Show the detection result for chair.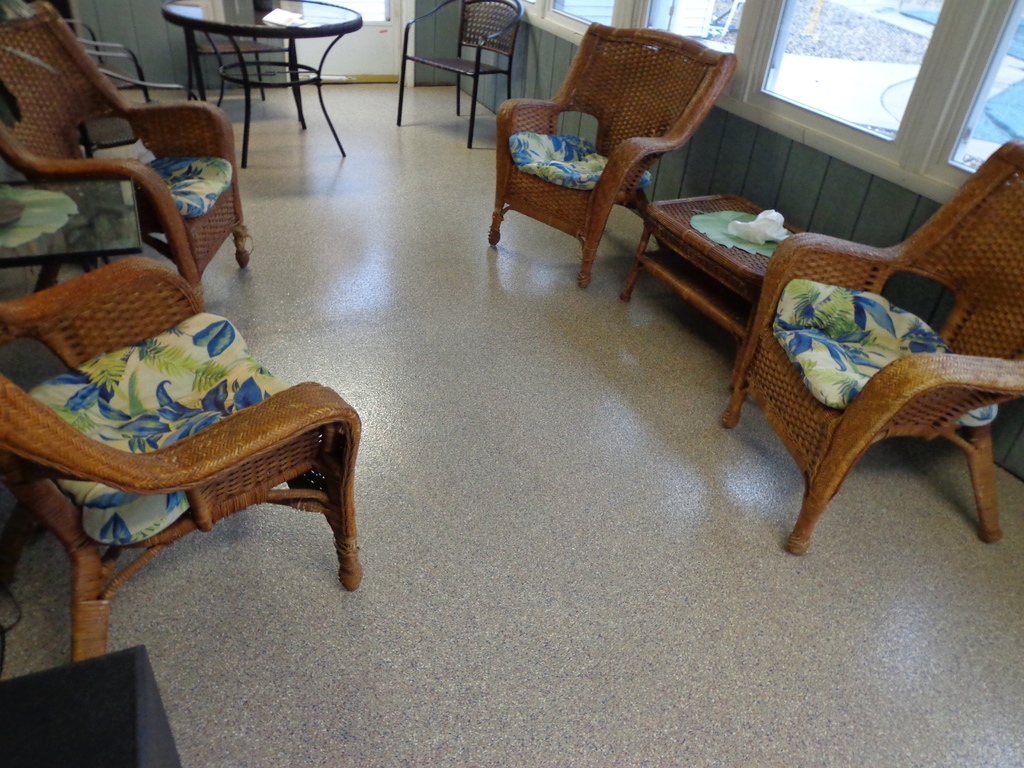
box(178, 0, 297, 107).
